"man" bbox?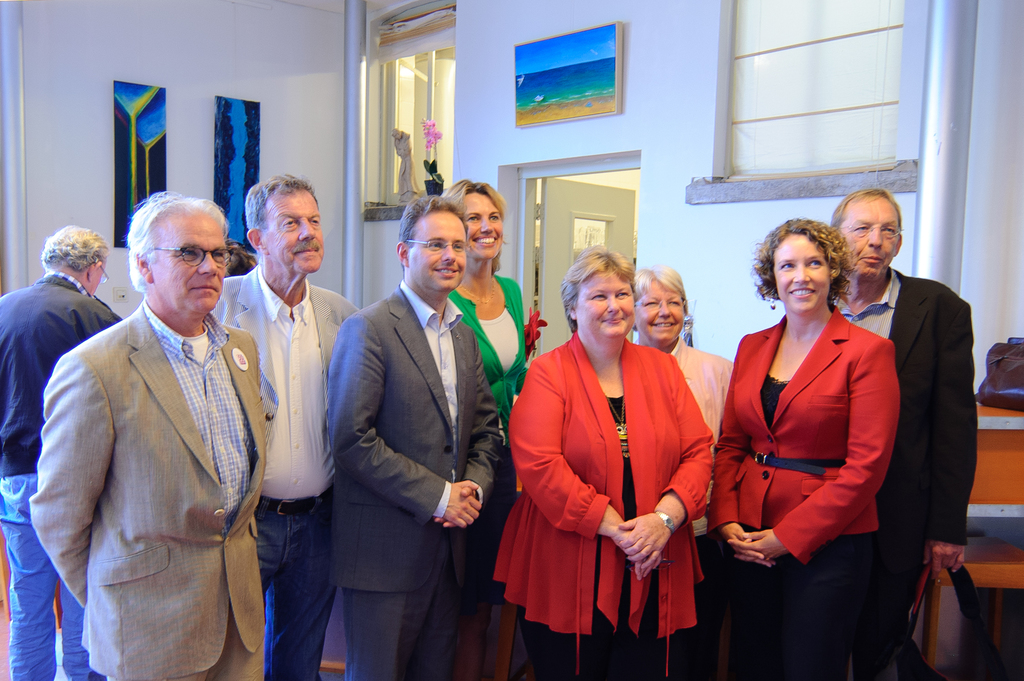
detection(24, 186, 272, 680)
